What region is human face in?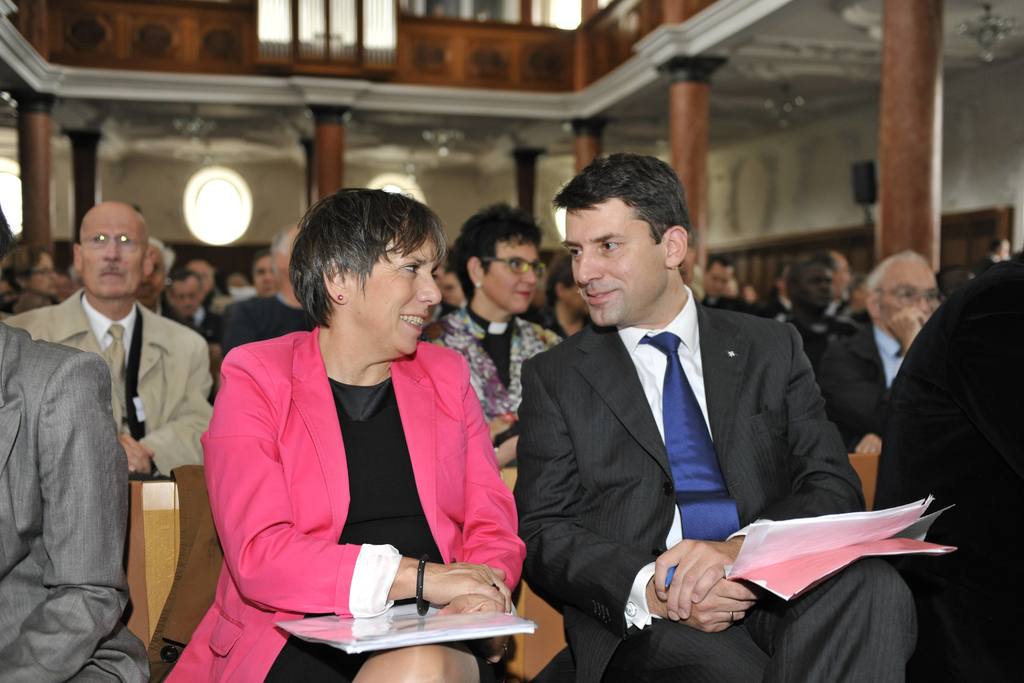
[485,231,543,322].
